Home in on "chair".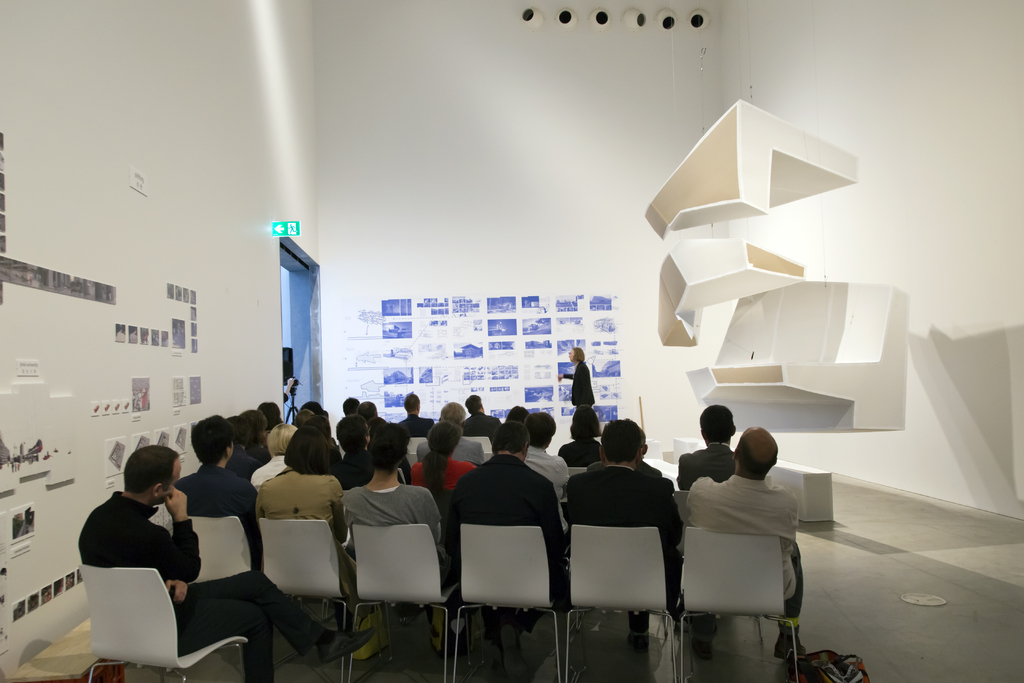
Homed in at <box>682,531,803,682</box>.
